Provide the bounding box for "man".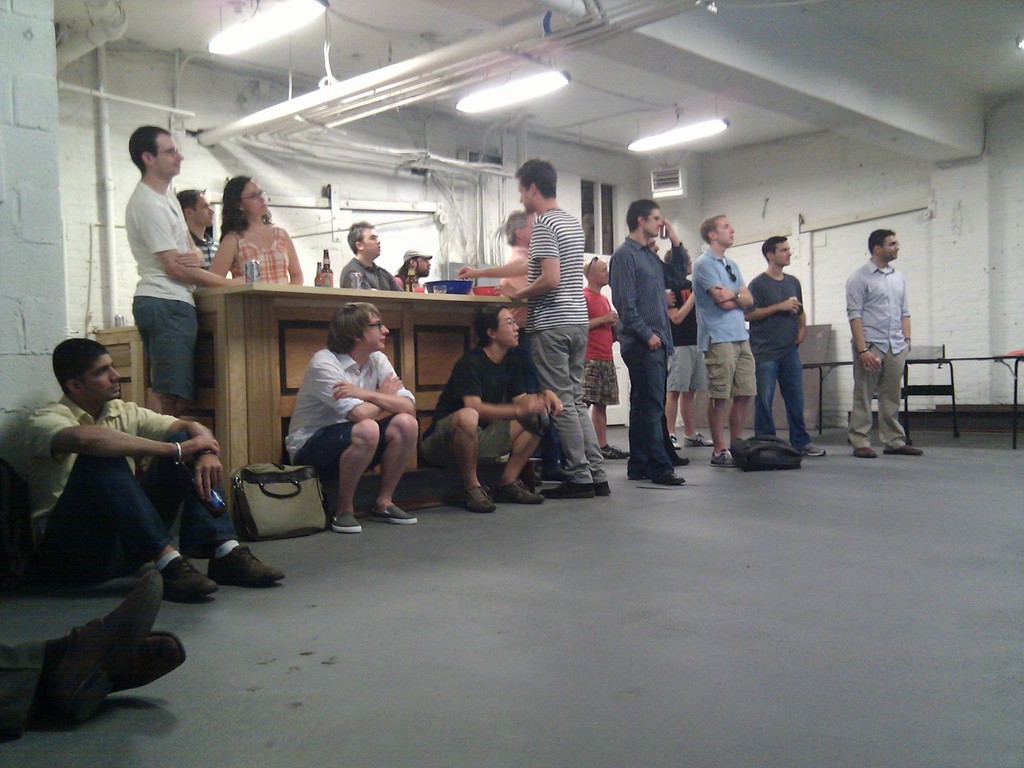
[292, 305, 415, 531].
